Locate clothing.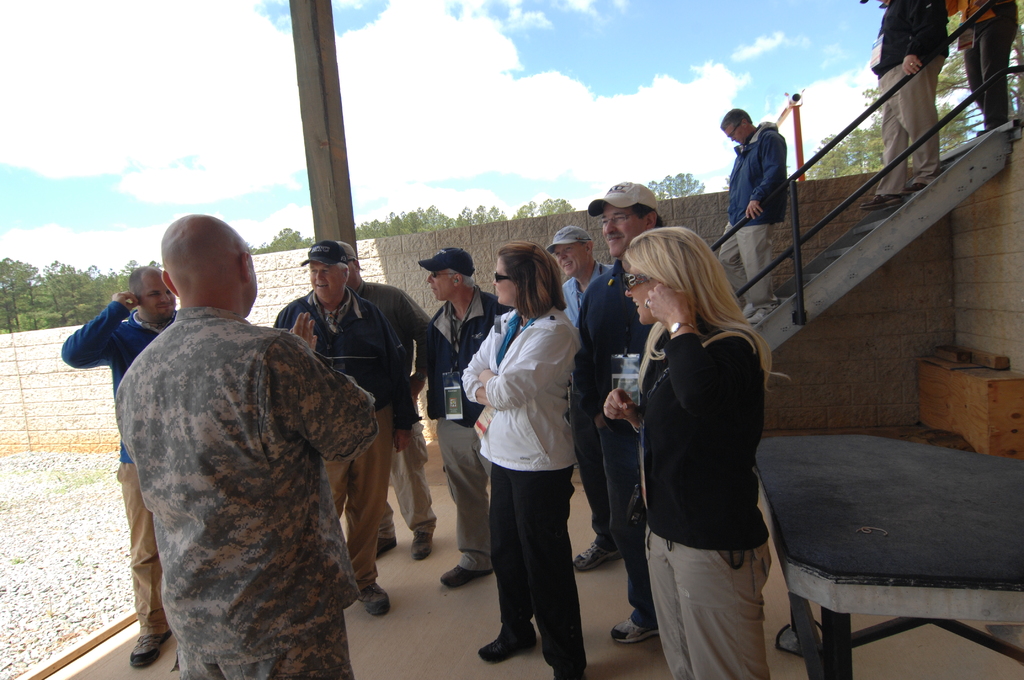
Bounding box: left=457, top=305, right=586, bottom=679.
